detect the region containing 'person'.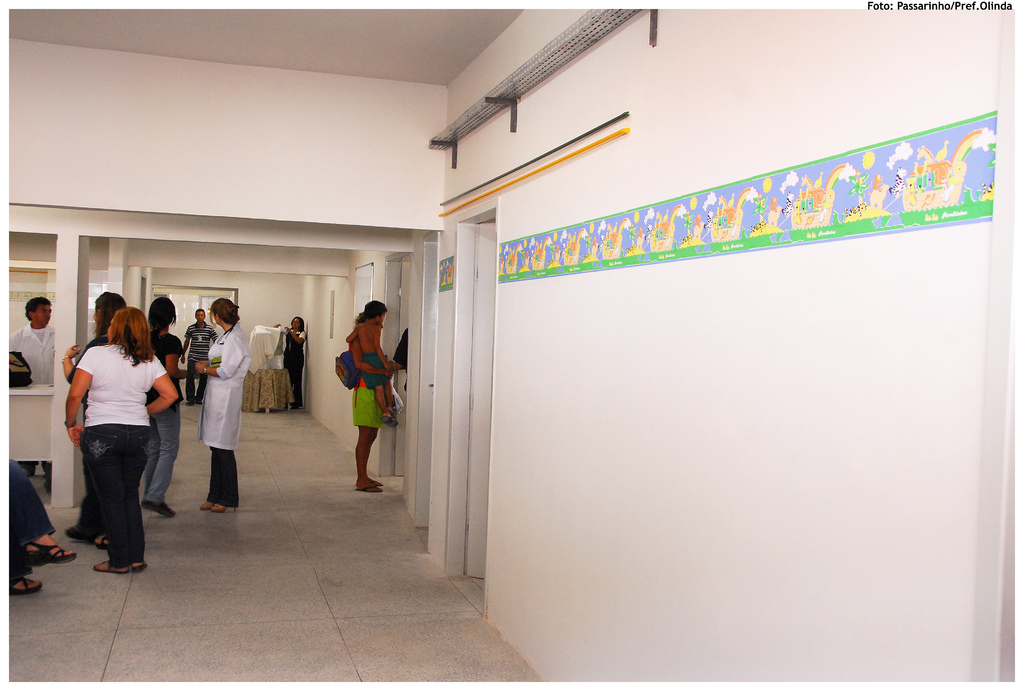
x1=58 y1=287 x2=124 y2=543.
